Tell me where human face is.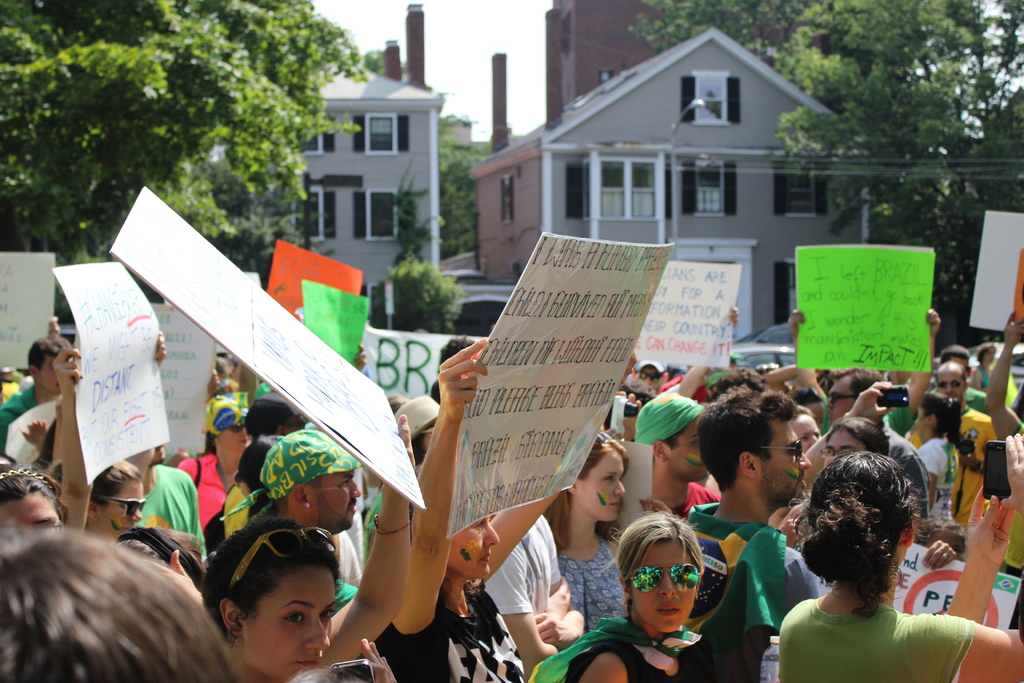
human face is at detection(102, 481, 138, 537).
